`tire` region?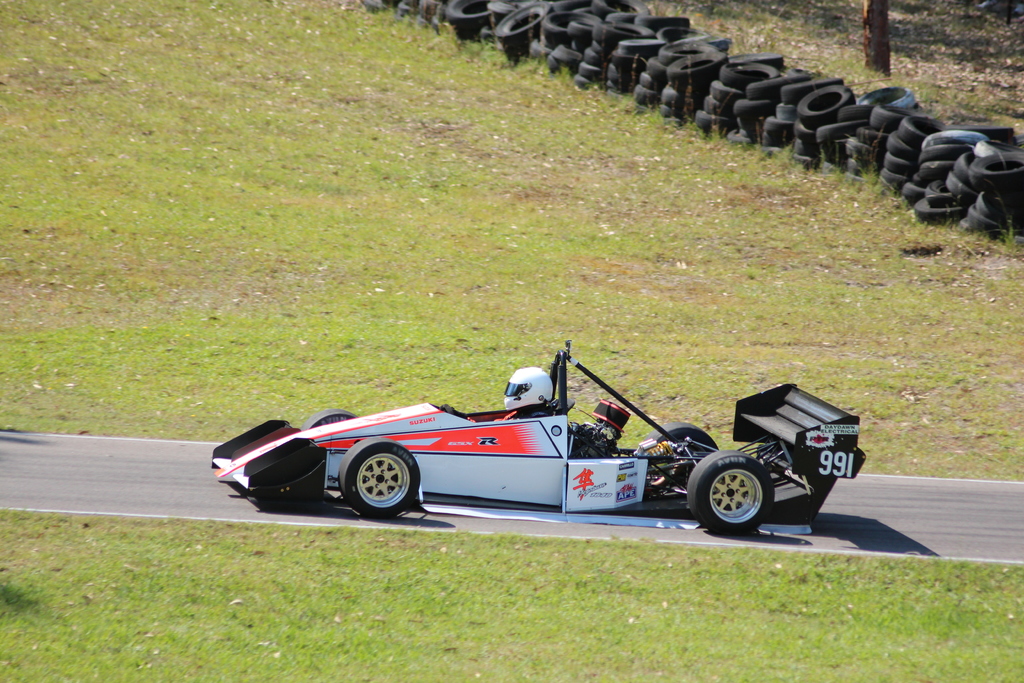
bbox=[698, 455, 785, 537]
